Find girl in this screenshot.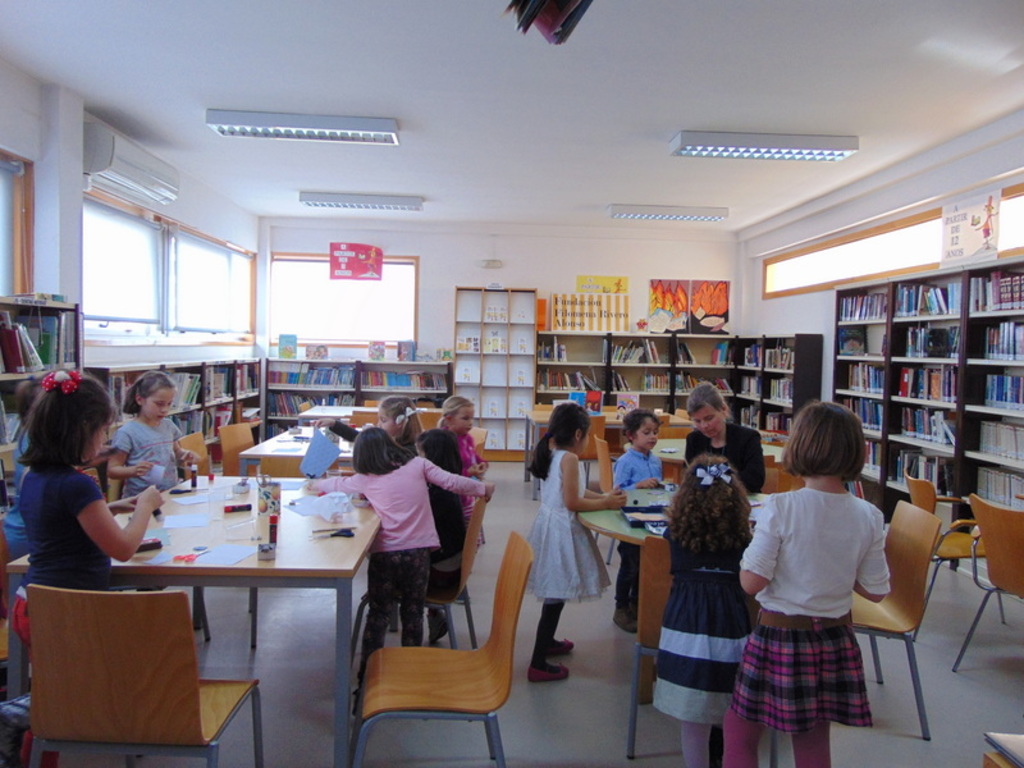
The bounding box for girl is <bbox>417, 428, 467, 639</bbox>.
